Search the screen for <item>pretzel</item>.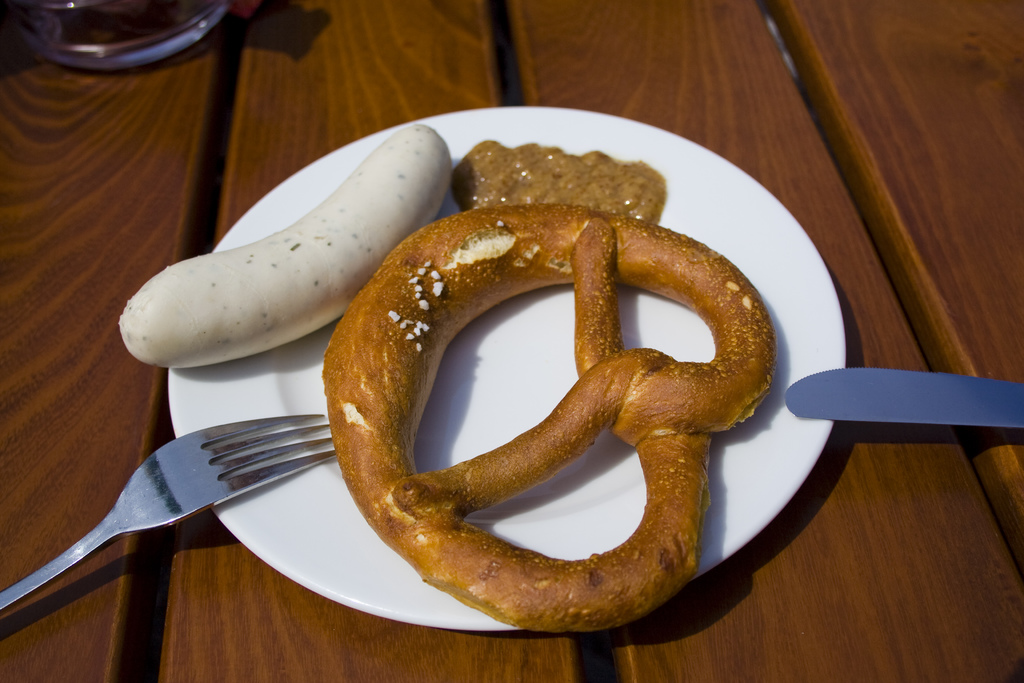
Found at (x1=316, y1=201, x2=771, y2=636).
